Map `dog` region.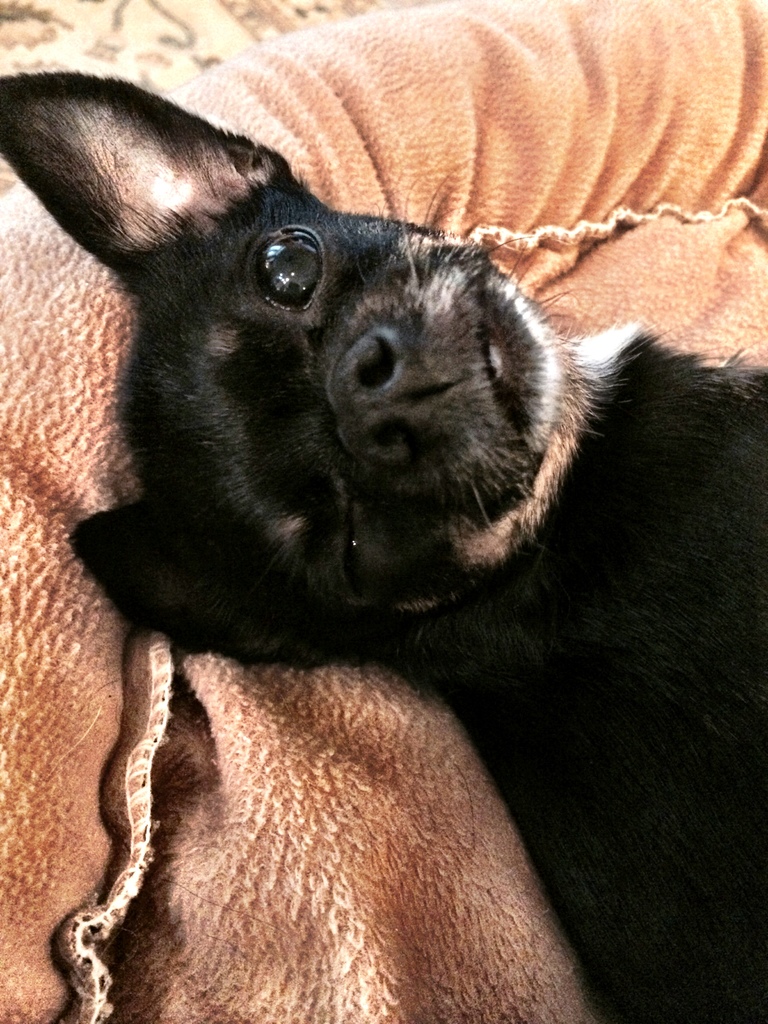
Mapped to bbox=[0, 49, 767, 1023].
